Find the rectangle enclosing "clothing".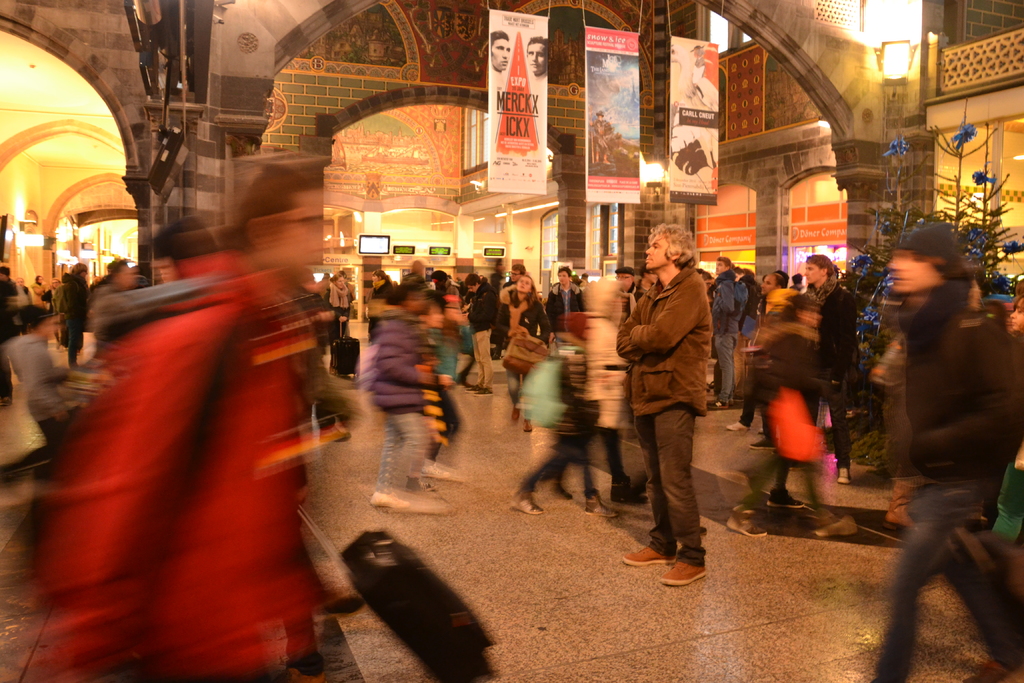
detection(513, 339, 600, 499).
